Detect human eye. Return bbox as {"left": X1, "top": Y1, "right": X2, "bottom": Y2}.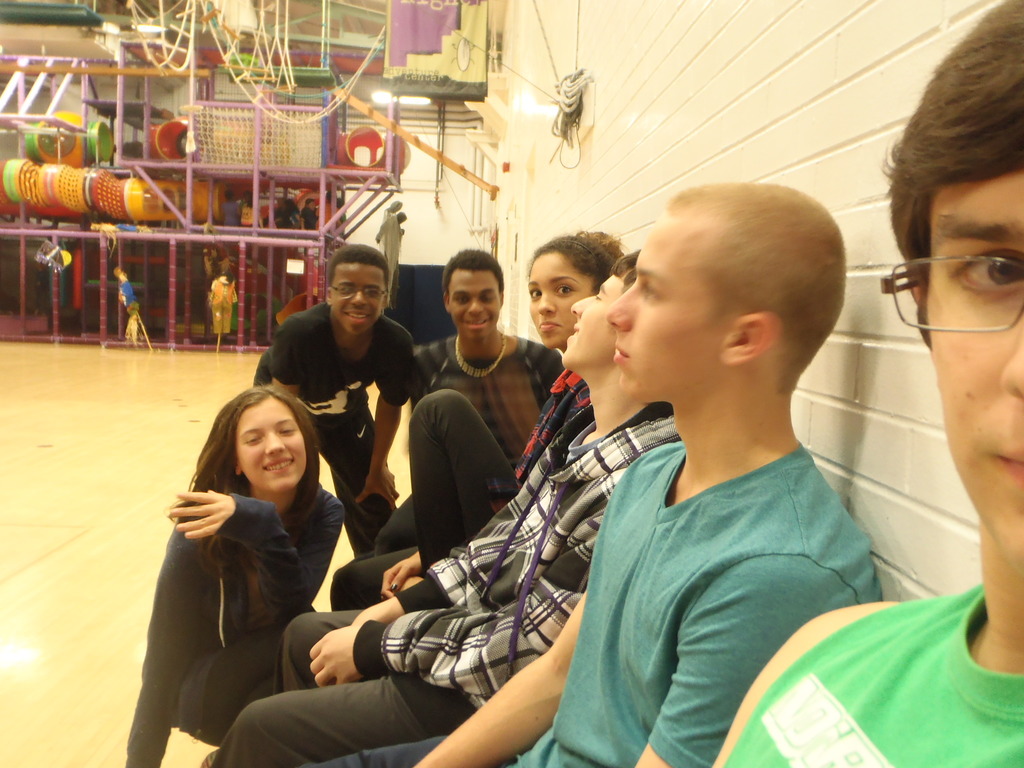
{"left": 914, "top": 234, "right": 1023, "bottom": 301}.
